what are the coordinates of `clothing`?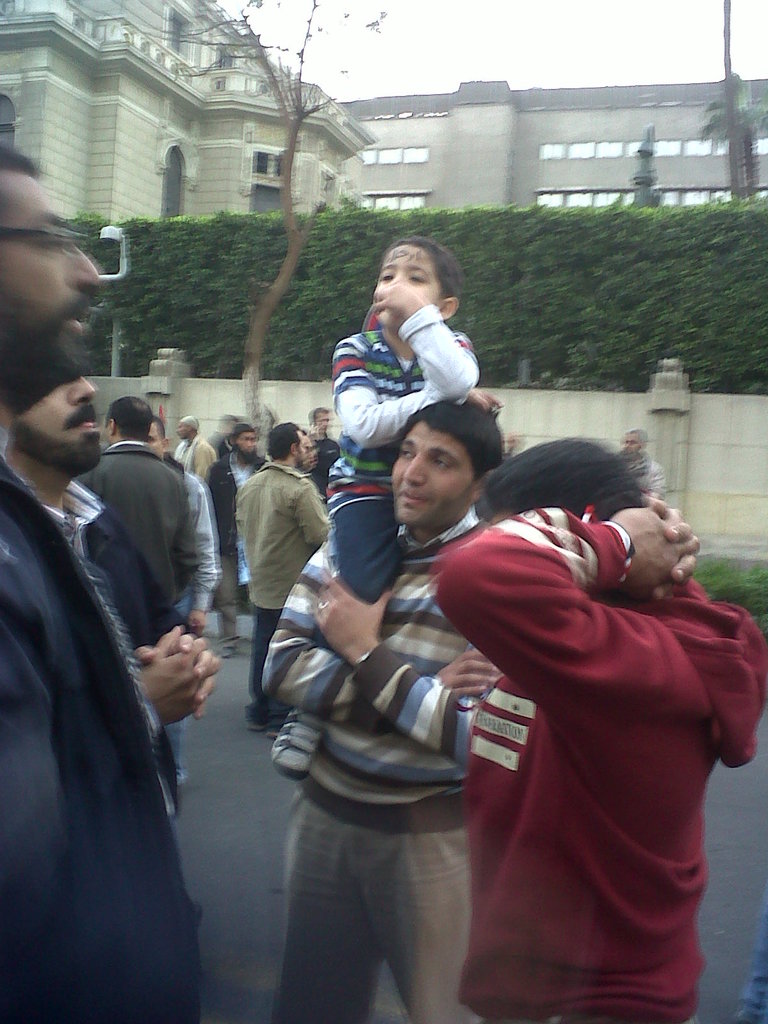
rect(168, 426, 220, 481).
